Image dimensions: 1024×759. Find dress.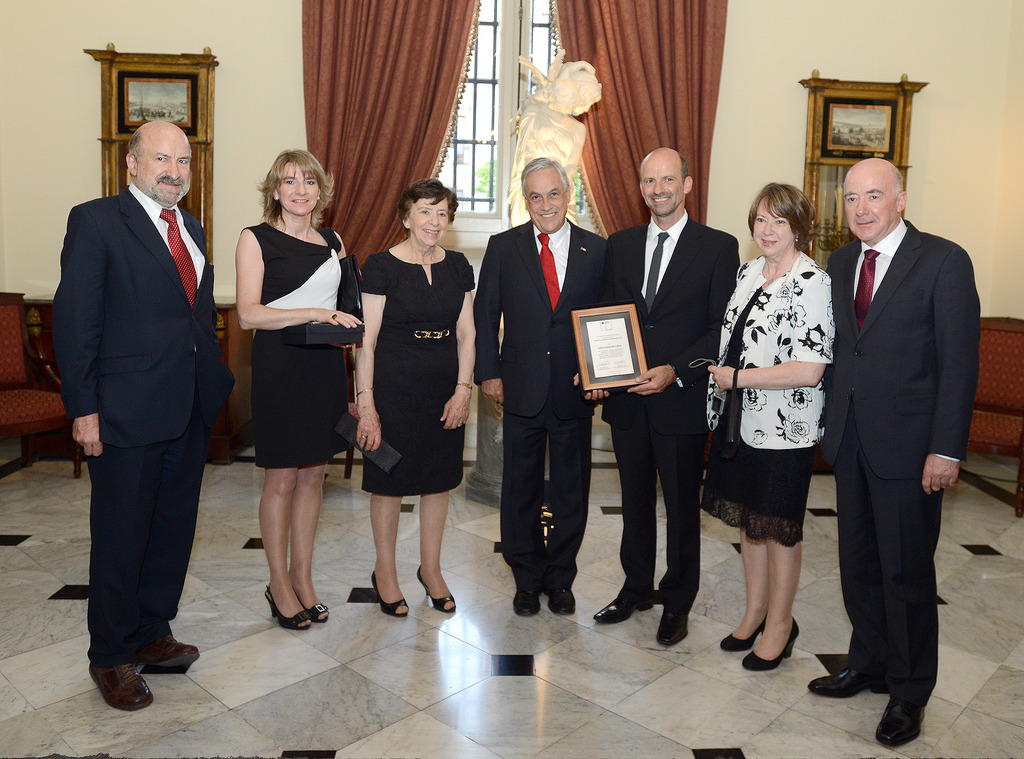
243, 223, 349, 470.
